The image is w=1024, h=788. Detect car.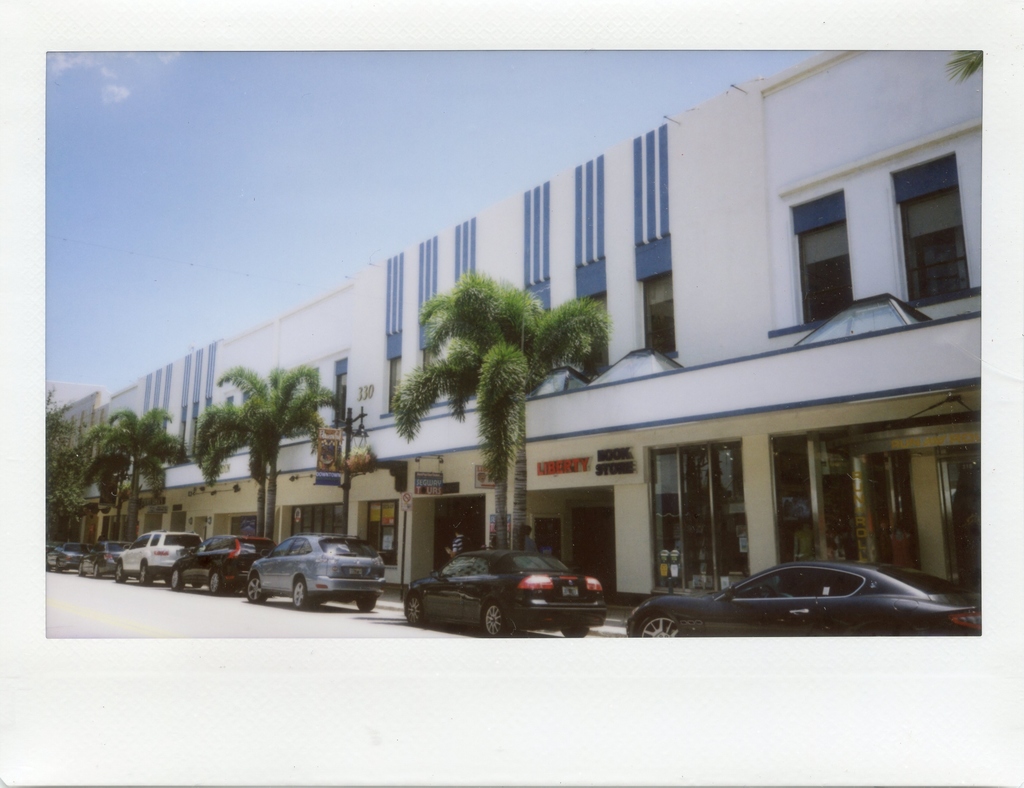
Detection: [x1=80, y1=541, x2=127, y2=584].
